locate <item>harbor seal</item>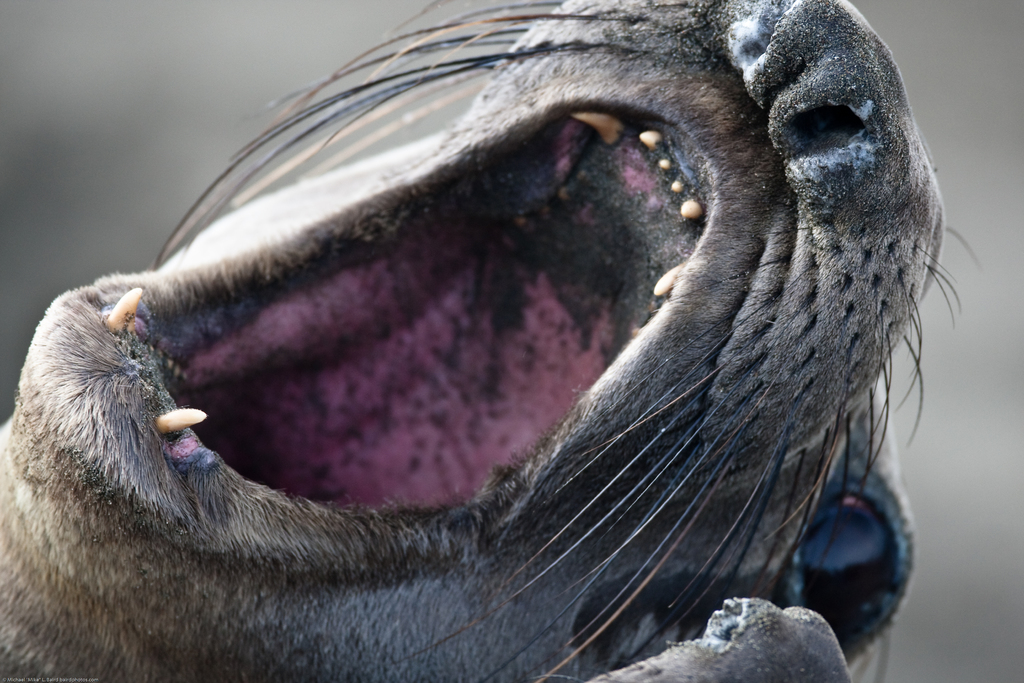
<region>0, 30, 996, 682</region>
